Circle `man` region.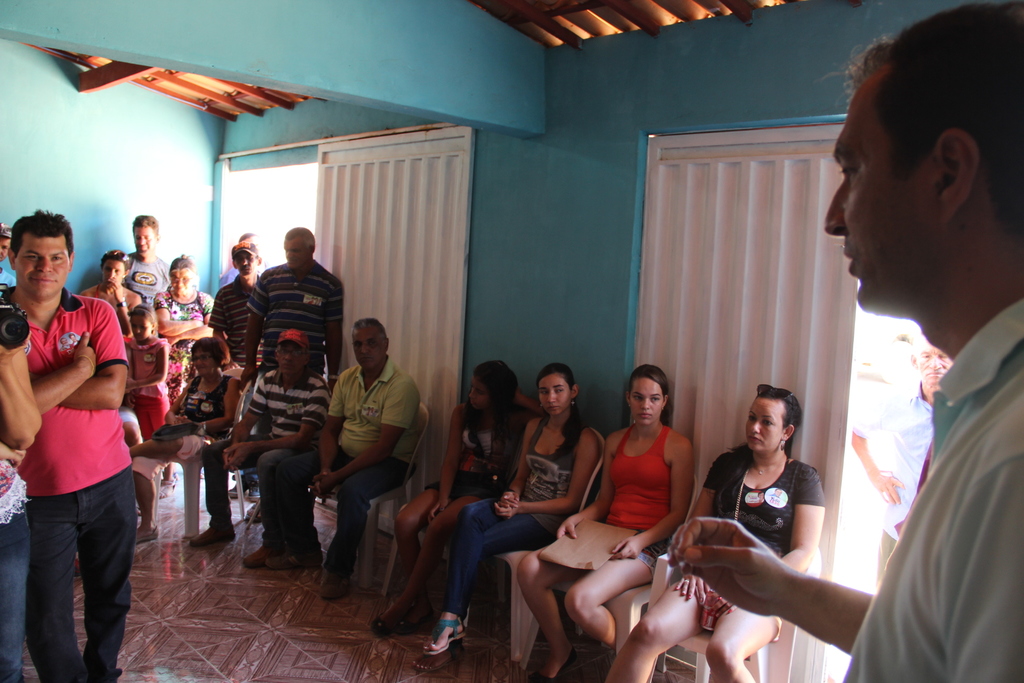
Region: (115,210,177,317).
